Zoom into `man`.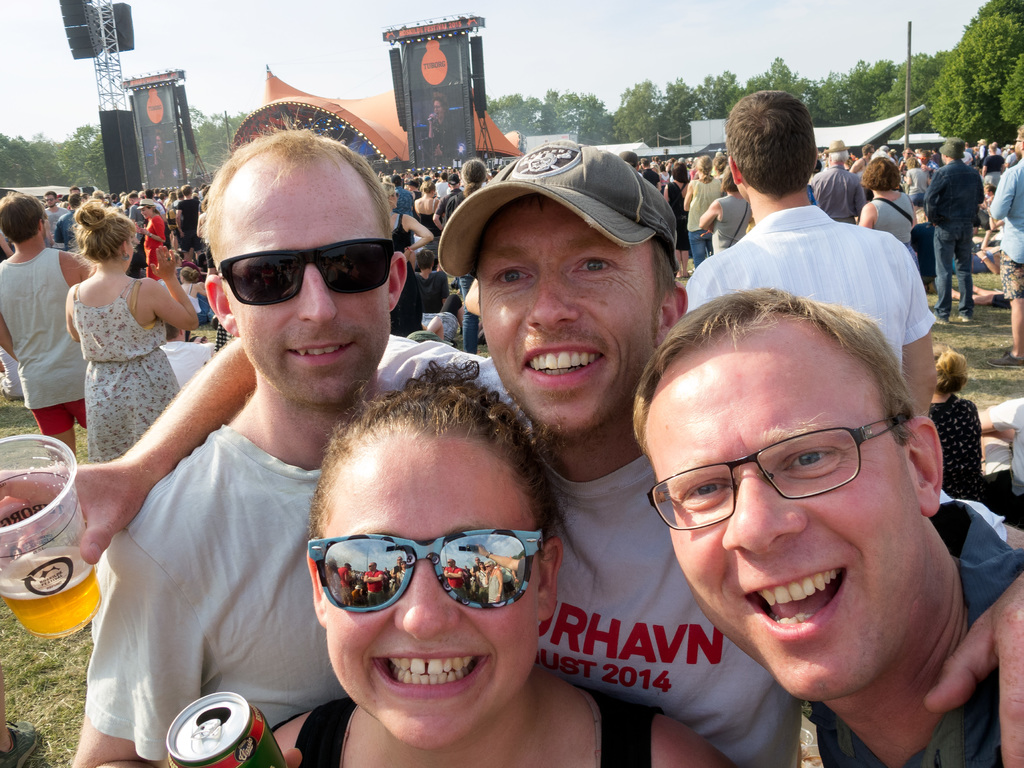
Zoom target: [x1=993, y1=134, x2=1023, y2=357].
